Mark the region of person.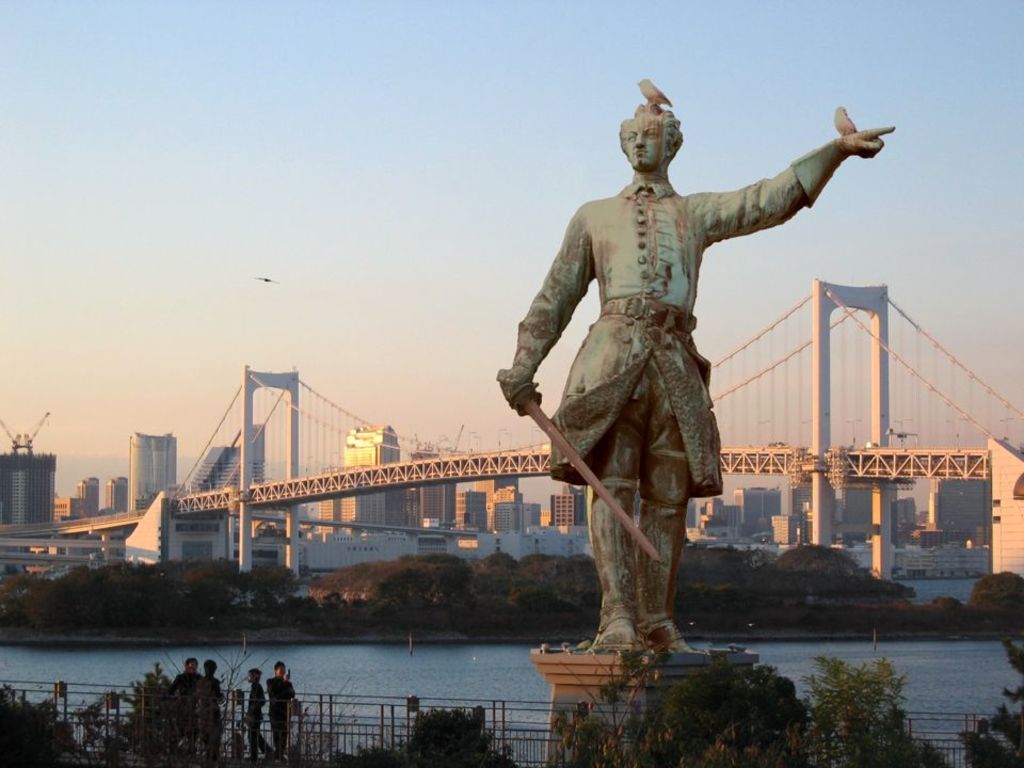
Region: BBox(237, 667, 274, 767).
